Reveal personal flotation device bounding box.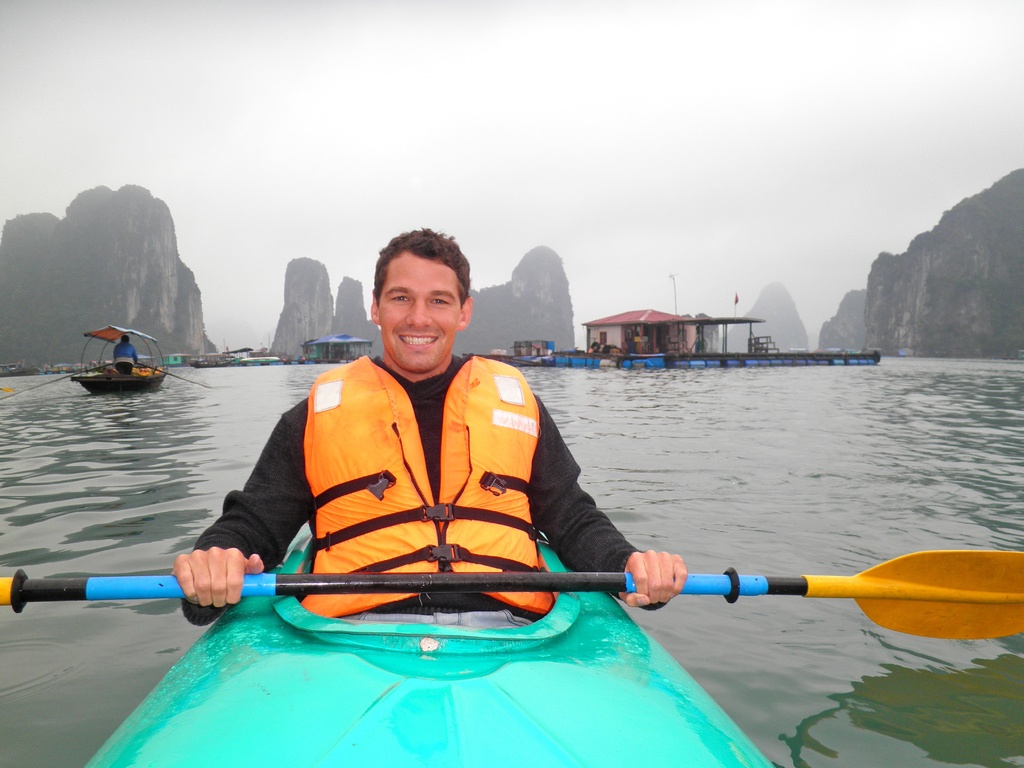
Revealed: bbox=(294, 353, 560, 616).
